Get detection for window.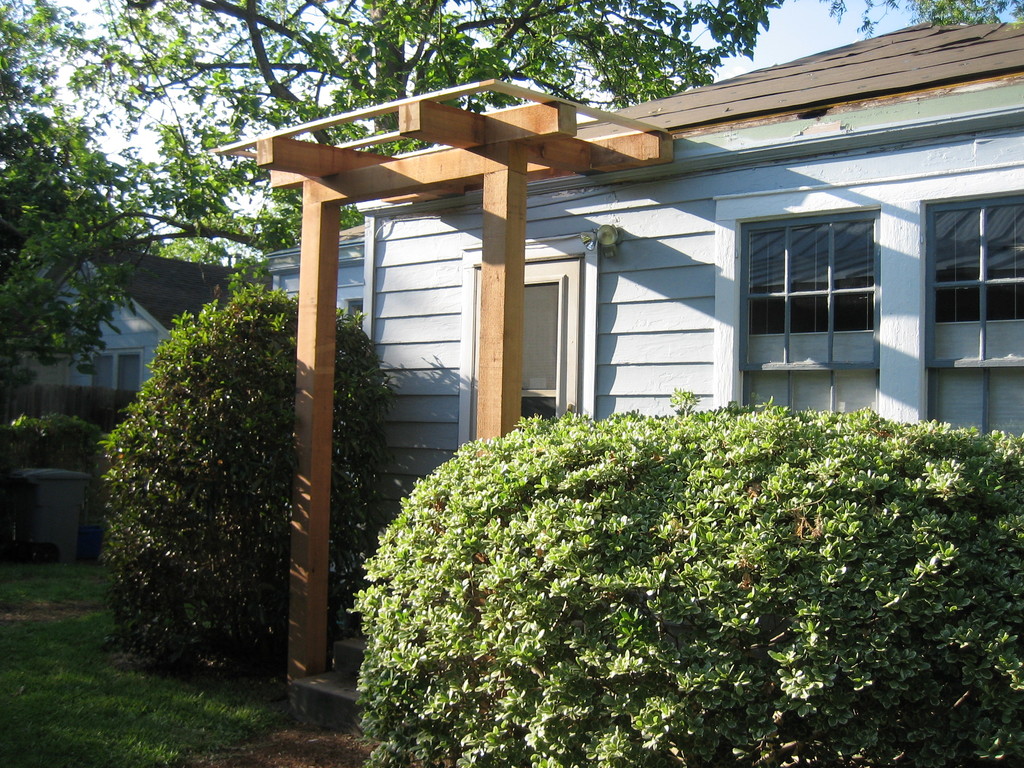
Detection: bbox=(883, 152, 1023, 447).
